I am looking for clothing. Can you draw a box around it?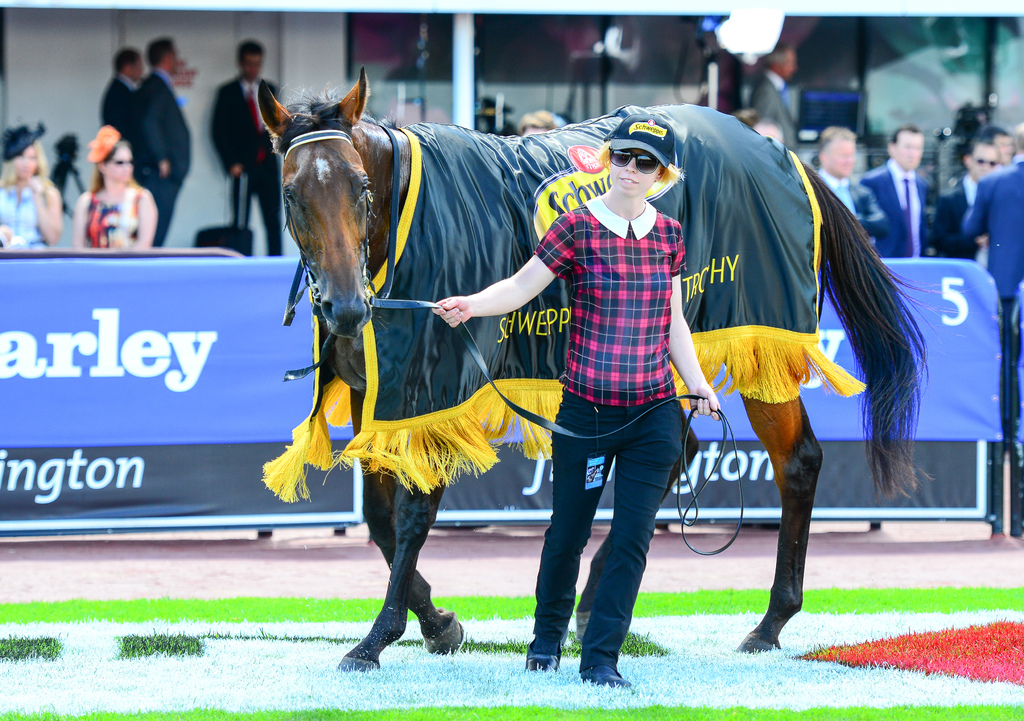
Sure, the bounding box is (538, 202, 688, 660).
